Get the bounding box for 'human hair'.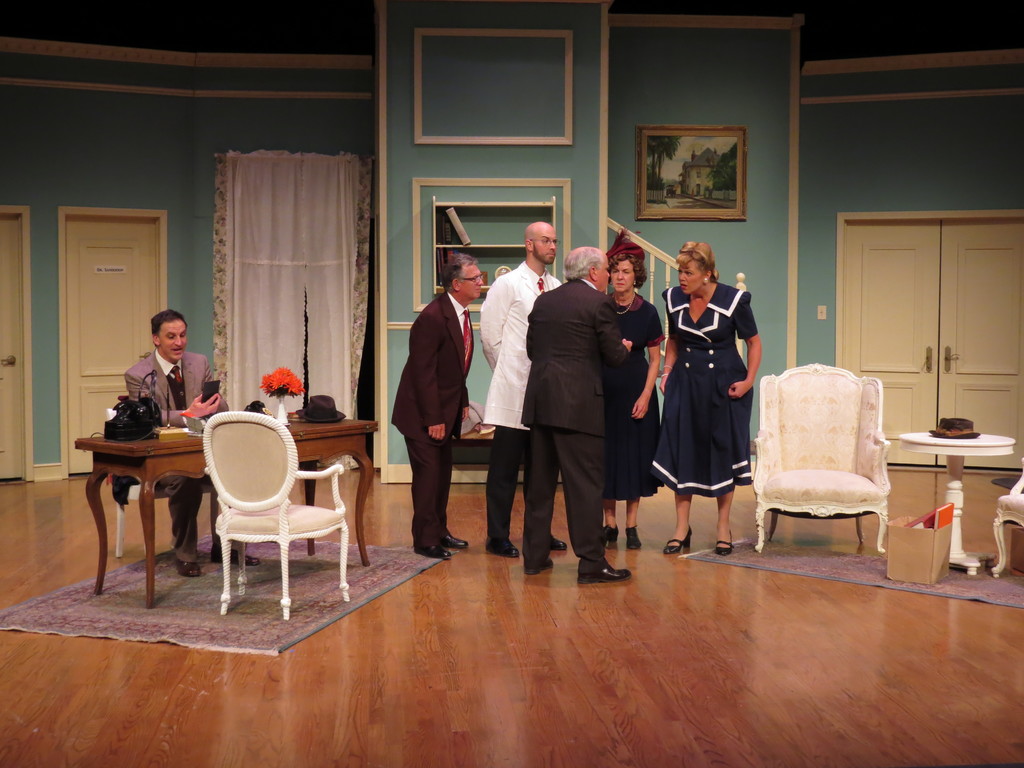
bbox(605, 252, 648, 289).
